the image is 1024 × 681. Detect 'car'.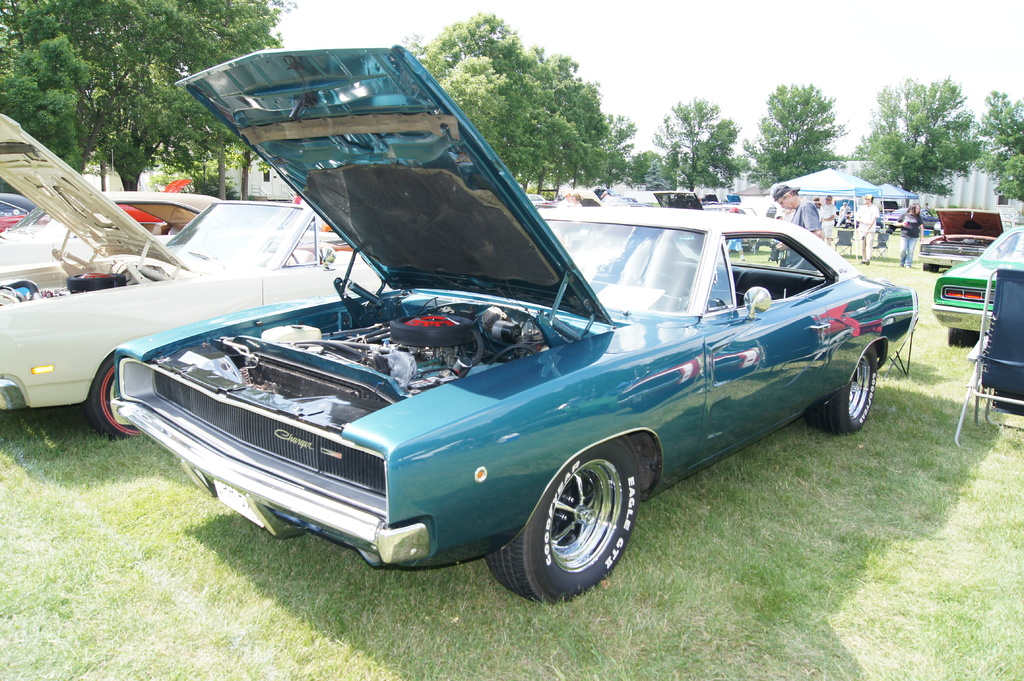
Detection: Rect(931, 225, 1023, 345).
